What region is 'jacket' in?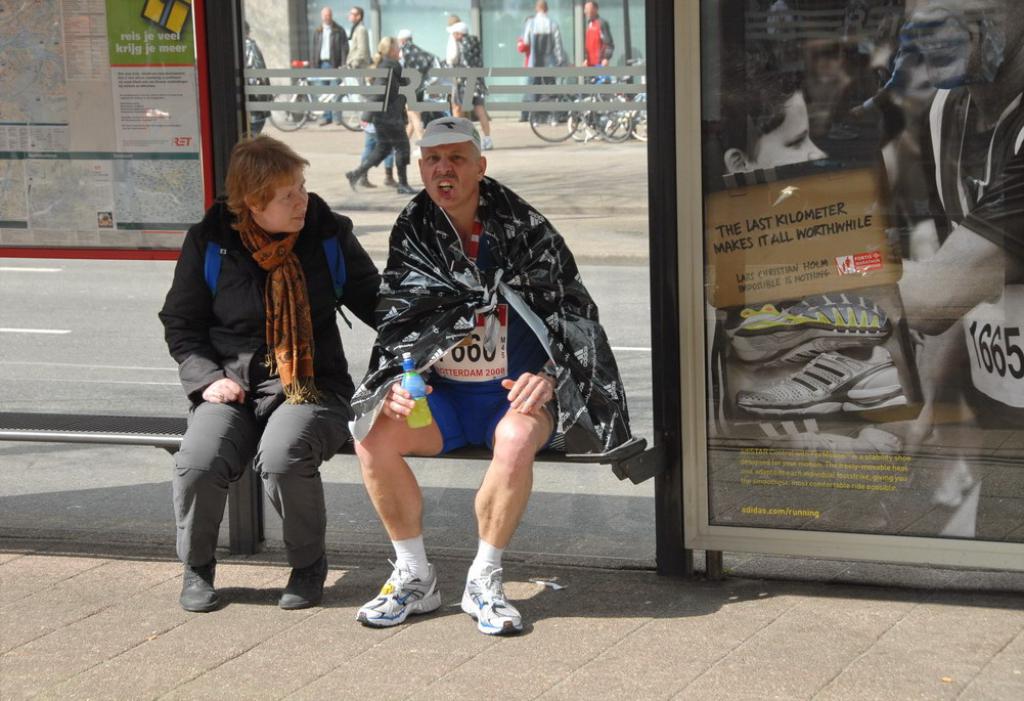
(x1=166, y1=178, x2=360, y2=434).
